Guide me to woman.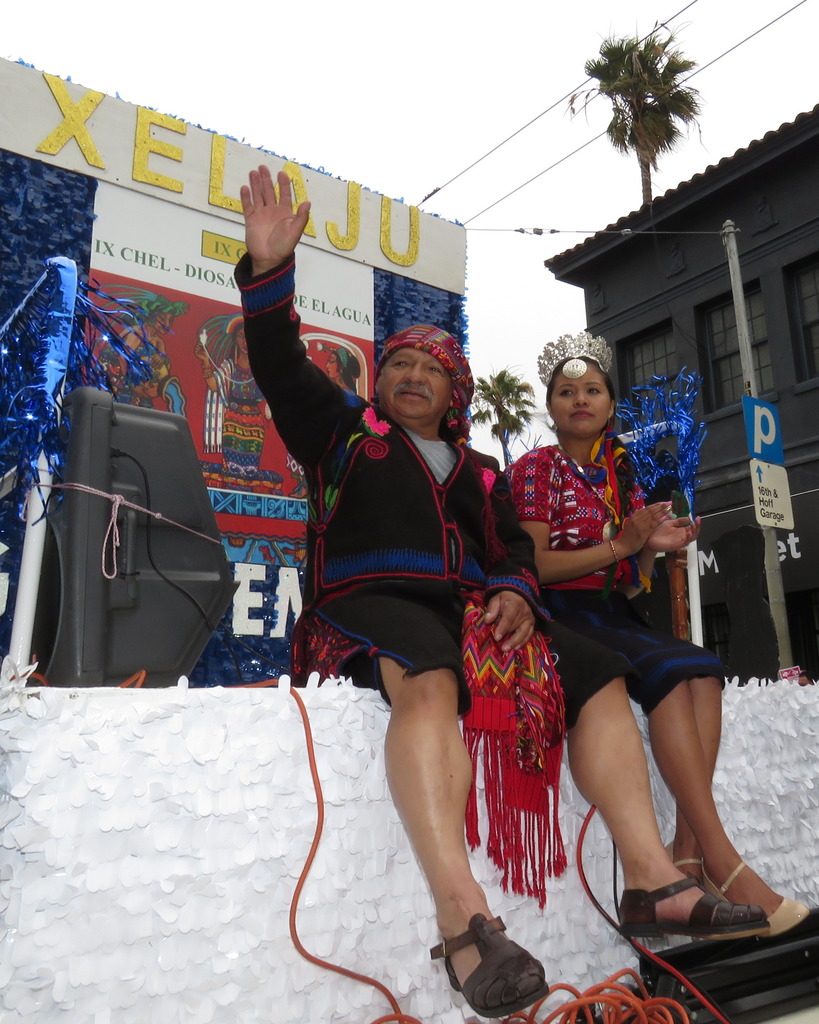
Guidance: {"x1": 326, "y1": 355, "x2": 359, "y2": 393}.
